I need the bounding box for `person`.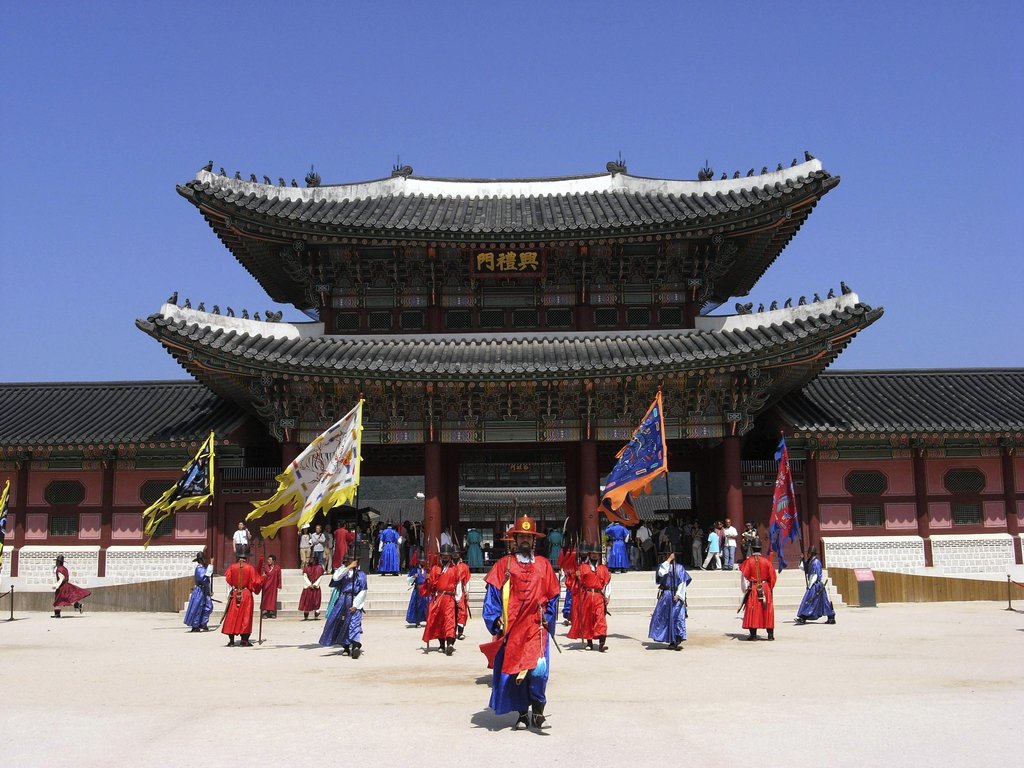
Here it is: x1=297, y1=554, x2=324, y2=620.
